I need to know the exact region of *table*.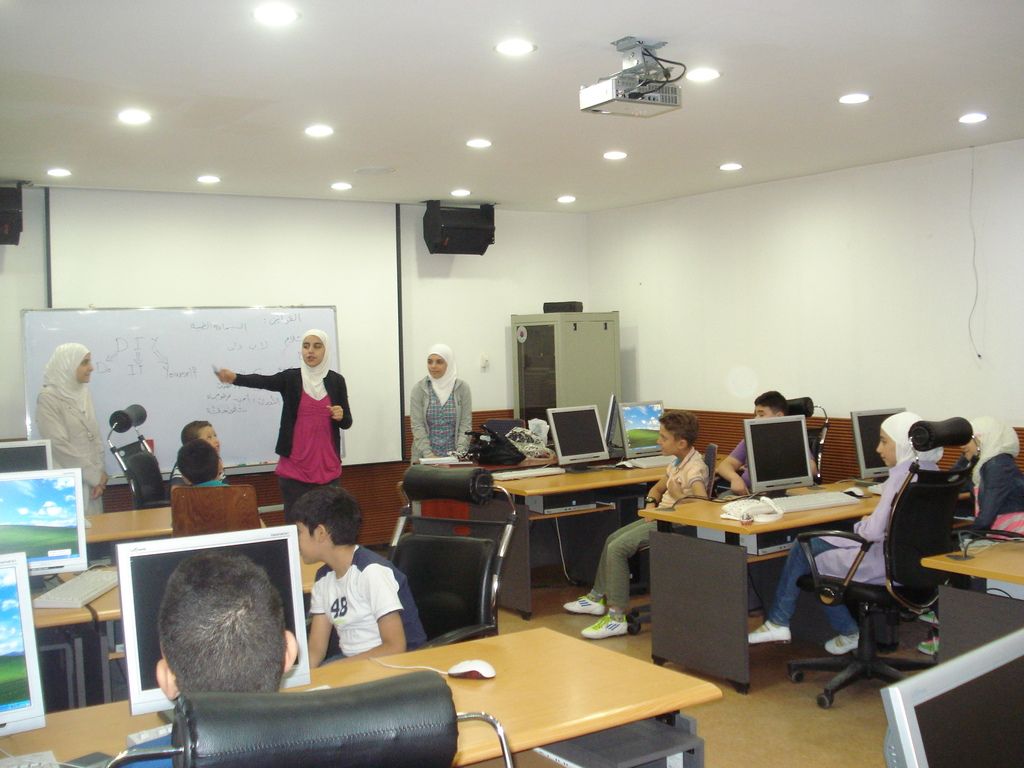
Region: (left=19, top=554, right=334, bottom=612).
